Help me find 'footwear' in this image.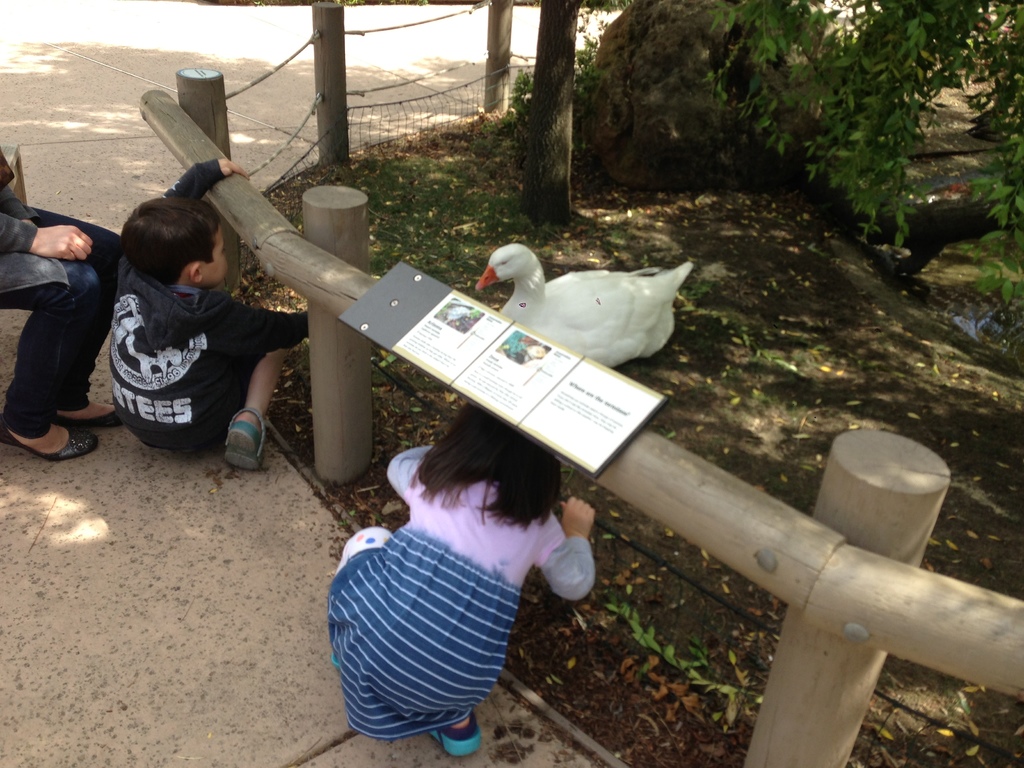
Found it: Rect(1, 418, 97, 460).
